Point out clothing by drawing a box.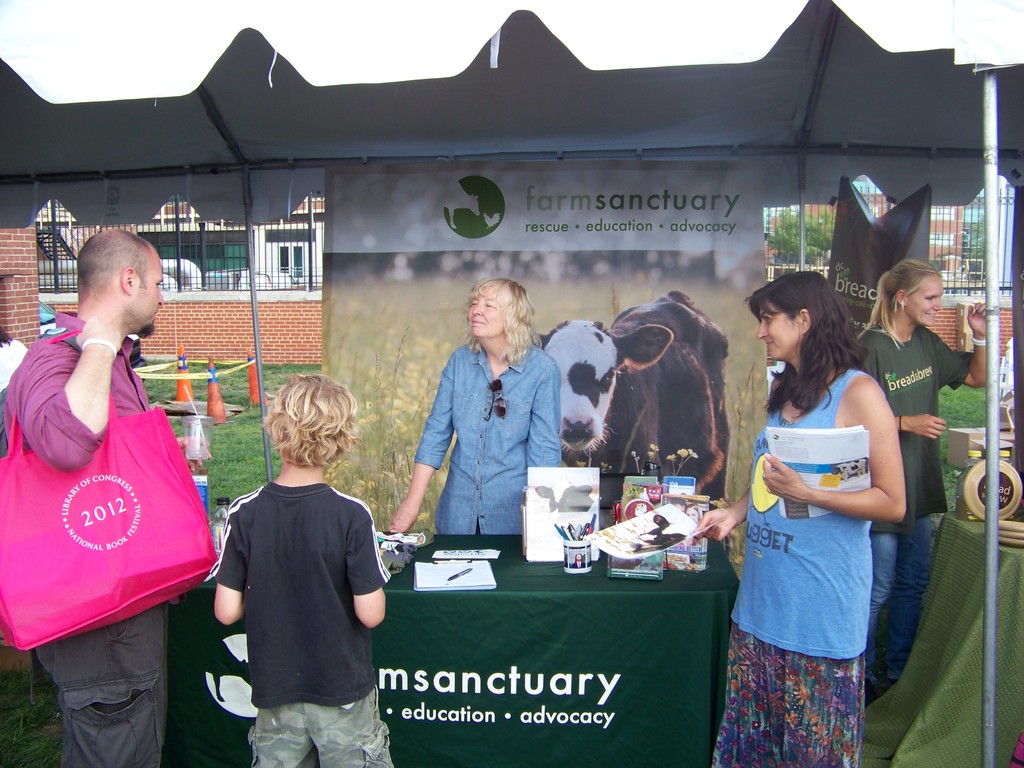
{"x1": 707, "y1": 461, "x2": 849, "y2": 767}.
